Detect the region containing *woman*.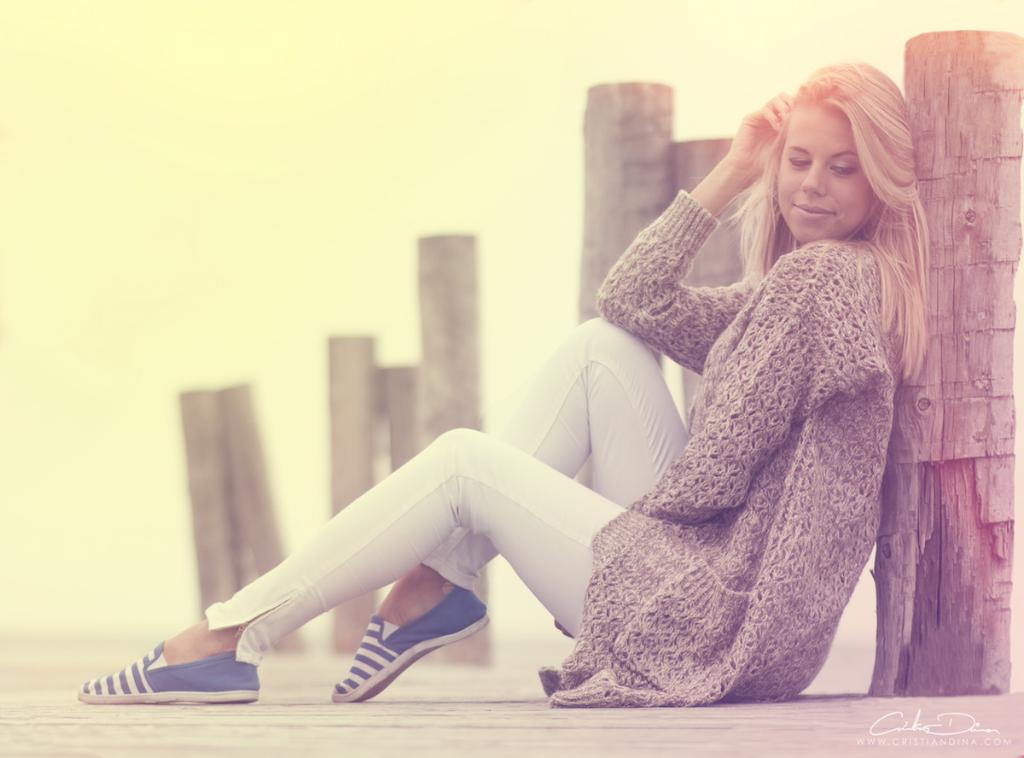
bbox(61, 57, 934, 718).
